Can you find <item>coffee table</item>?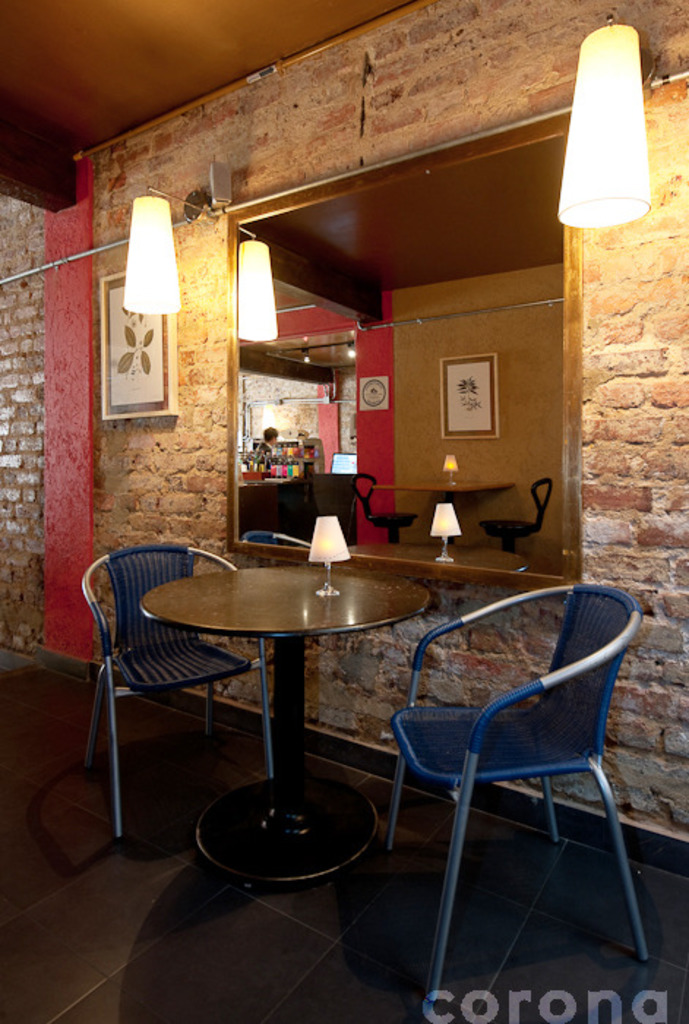
Yes, bounding box: bbox=(143, 568, 427, 892).
